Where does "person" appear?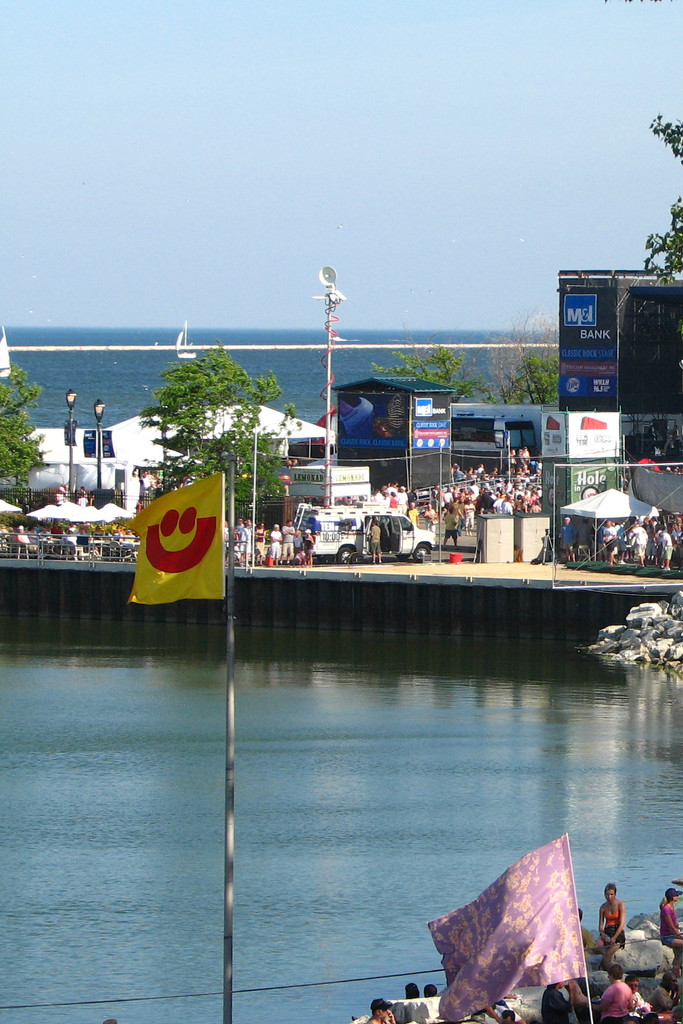
Appears at [left=585, top=974, right=629, bottom=1023].
